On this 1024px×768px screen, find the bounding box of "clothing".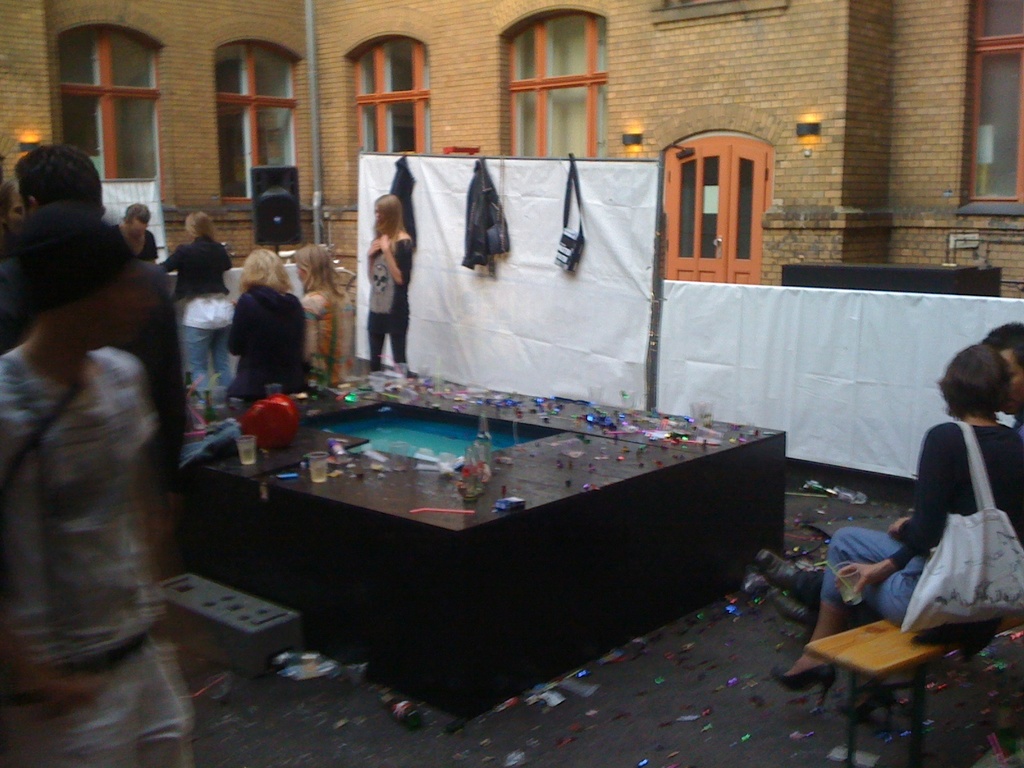
Bounding box: [227,284,303,400].
